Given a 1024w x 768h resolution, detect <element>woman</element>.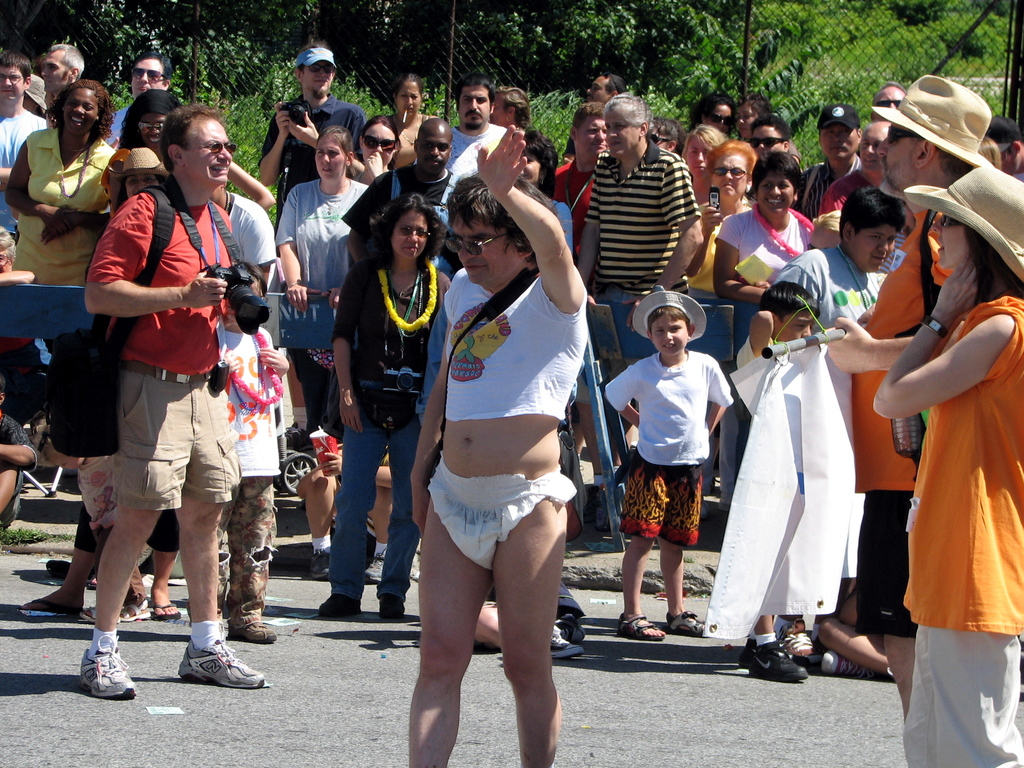
687/90/737/135.
